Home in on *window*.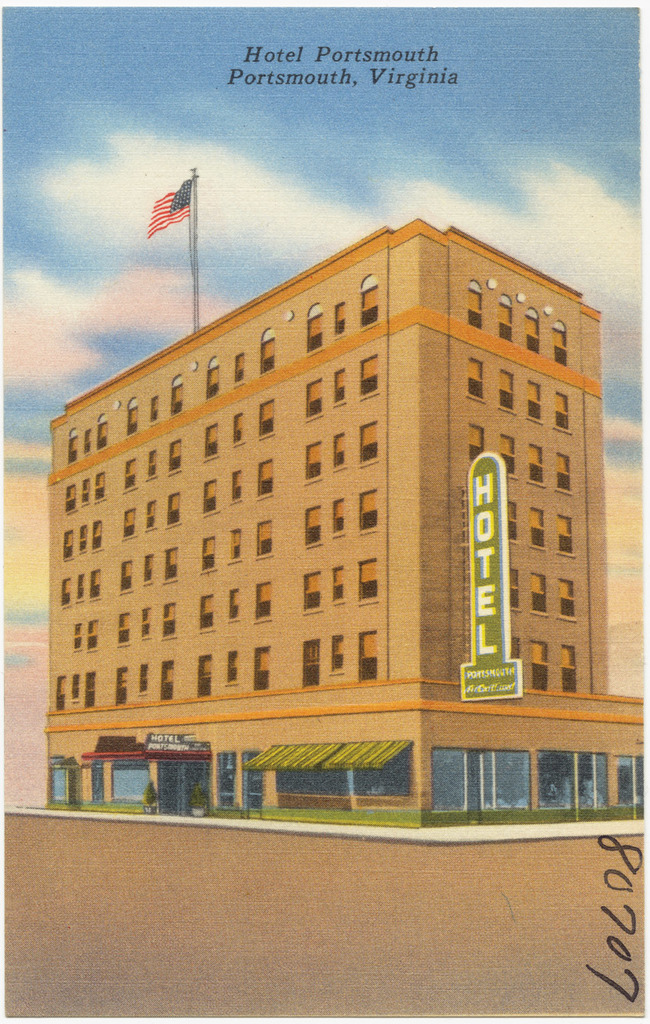
Homed in at {"left": 84, "top": 670, "right": 95, "bottom": 704}.
